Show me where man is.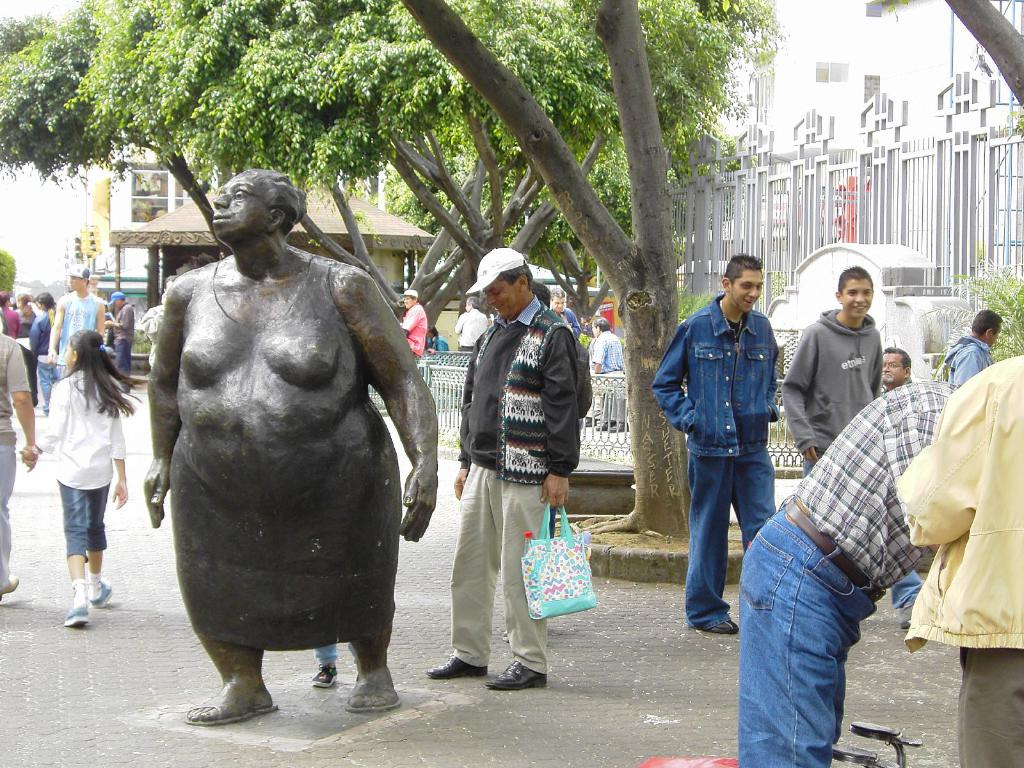
man is at bbox=(881, 346, 911, 394).
